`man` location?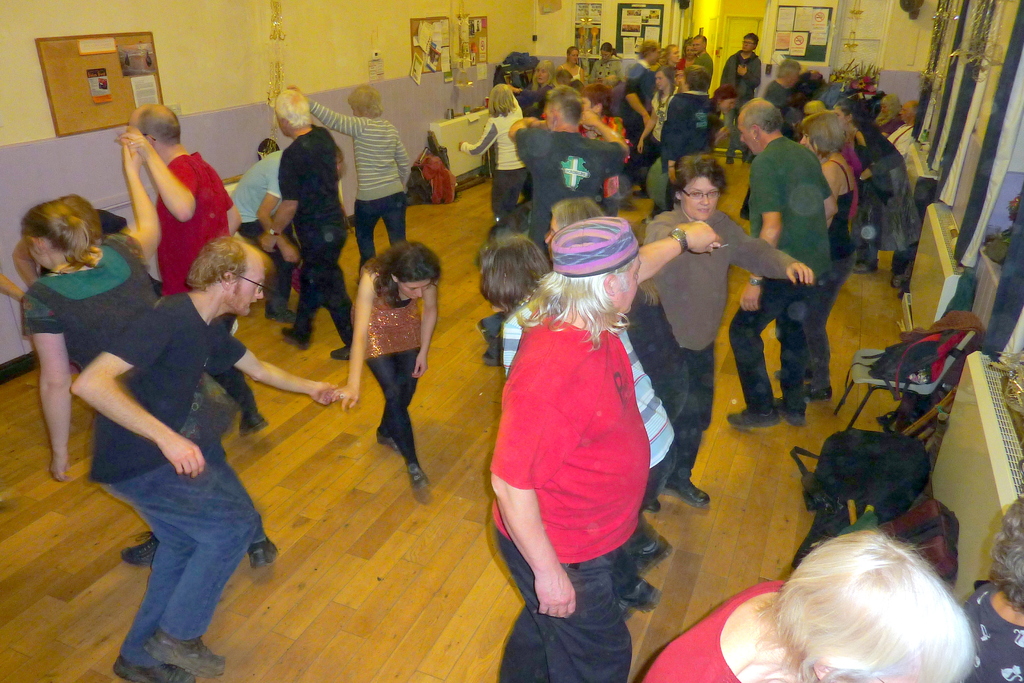
bbox=(114, 103, 270, 438)
